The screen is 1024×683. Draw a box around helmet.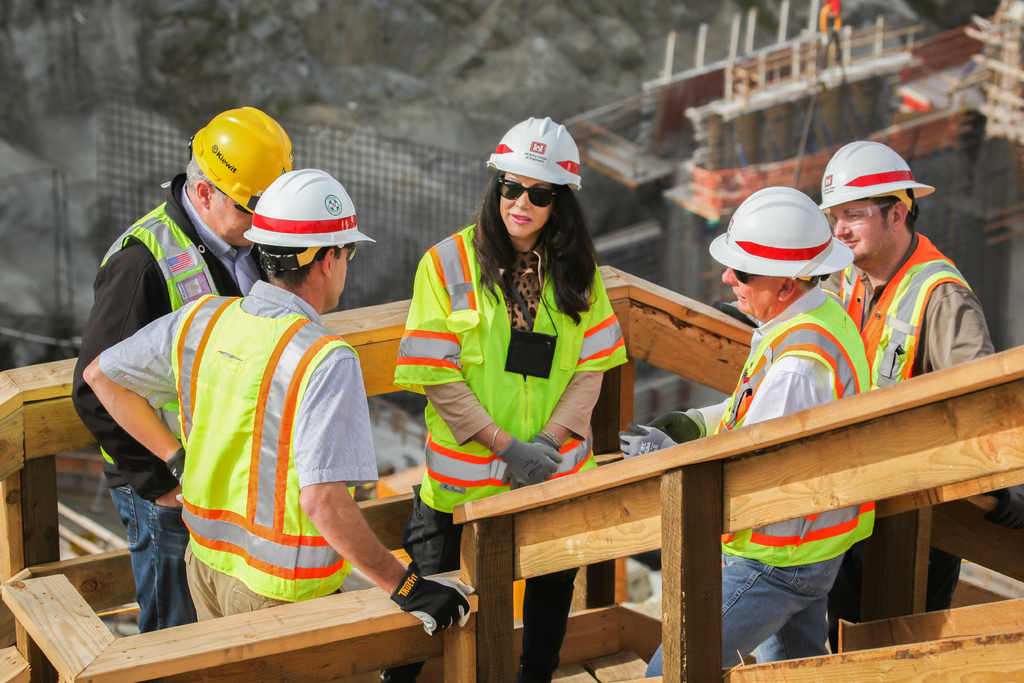
{"left": 232, "top": 162, "right": 358, "bottom": 293}.
